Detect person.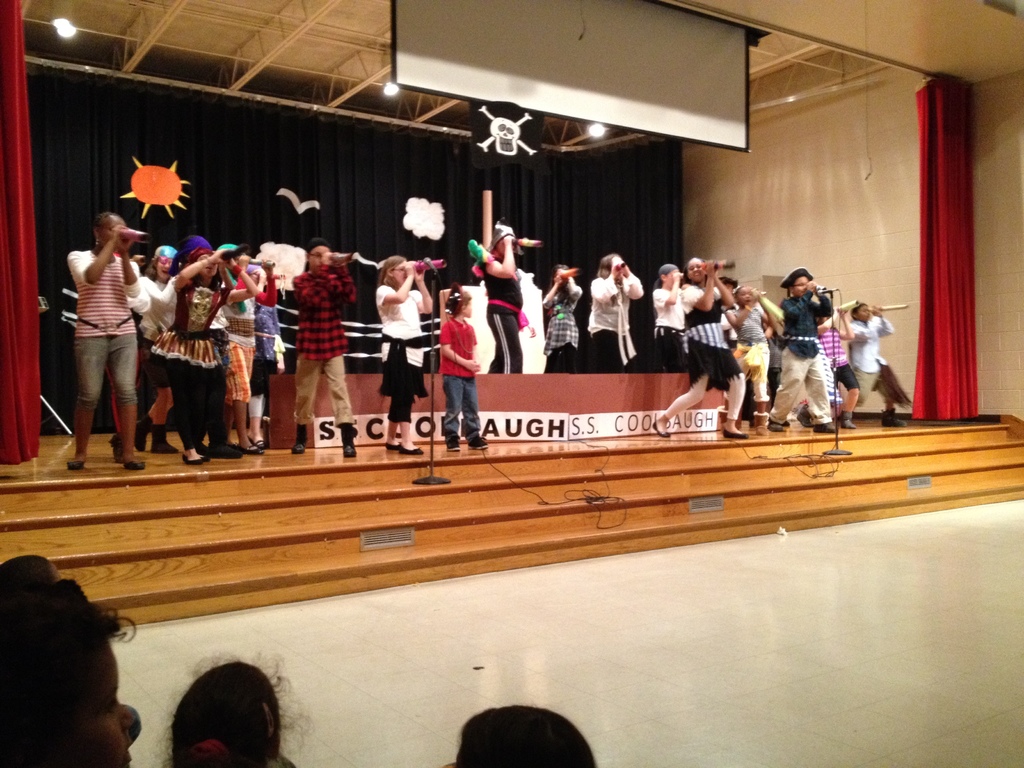
Detected at [769, 264, 838, 433].
